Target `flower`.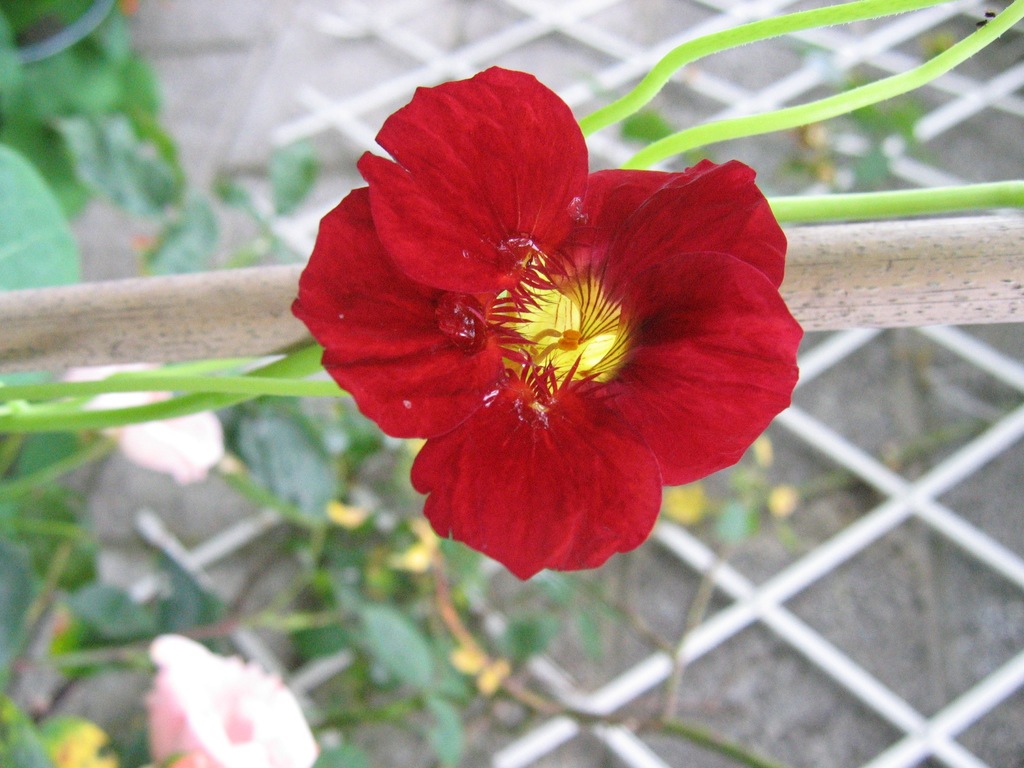
Target region: (292, 70, 803, 589).
